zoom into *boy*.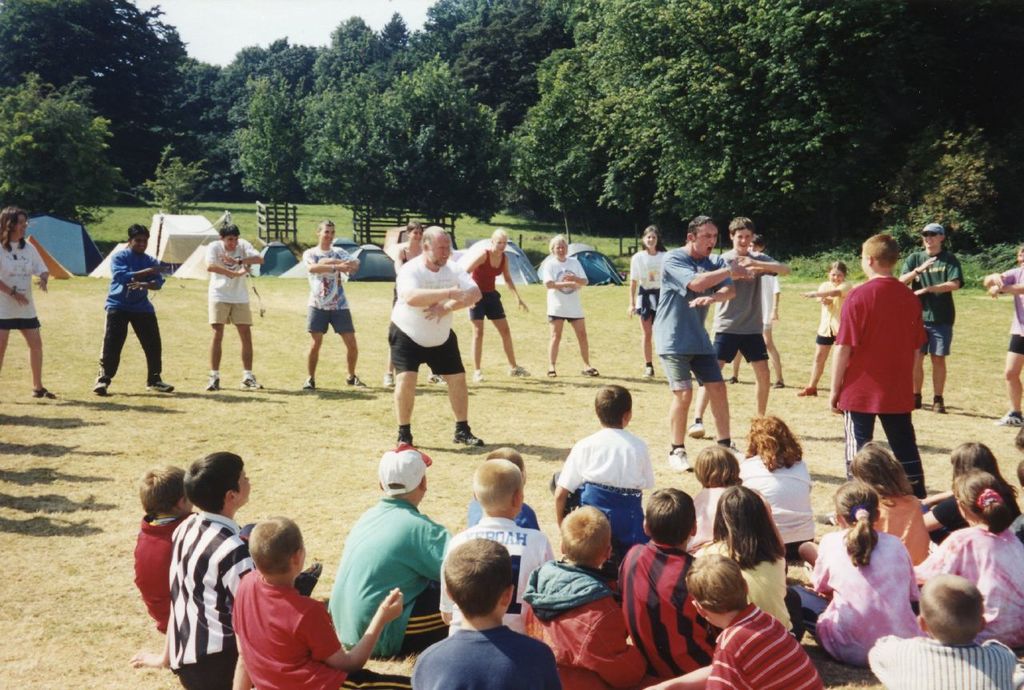
Zoom target: locate(866, 573, 1018, 689).
